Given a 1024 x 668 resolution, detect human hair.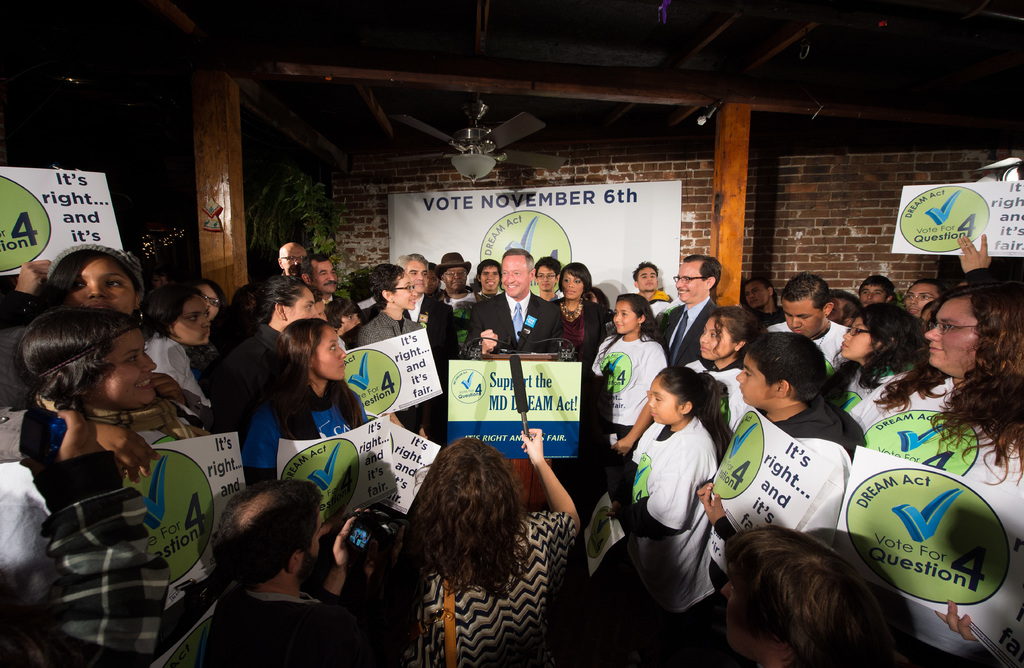
<bbox>834, 298, 915, 393</bbox>.
